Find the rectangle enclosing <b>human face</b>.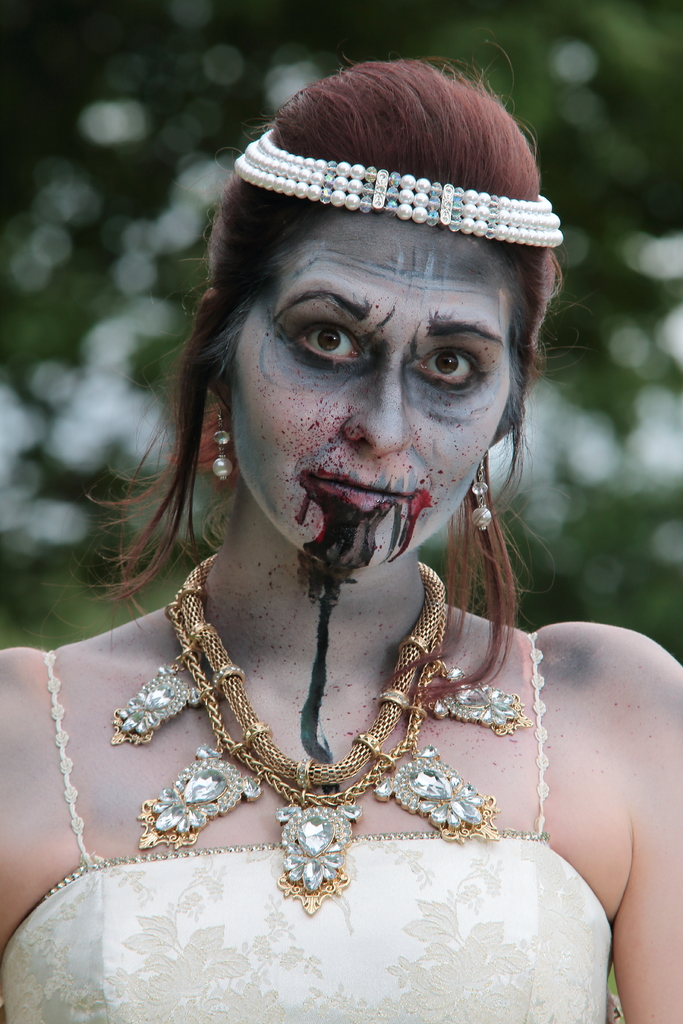
left=223, top=214, right=513, bottom=572.
